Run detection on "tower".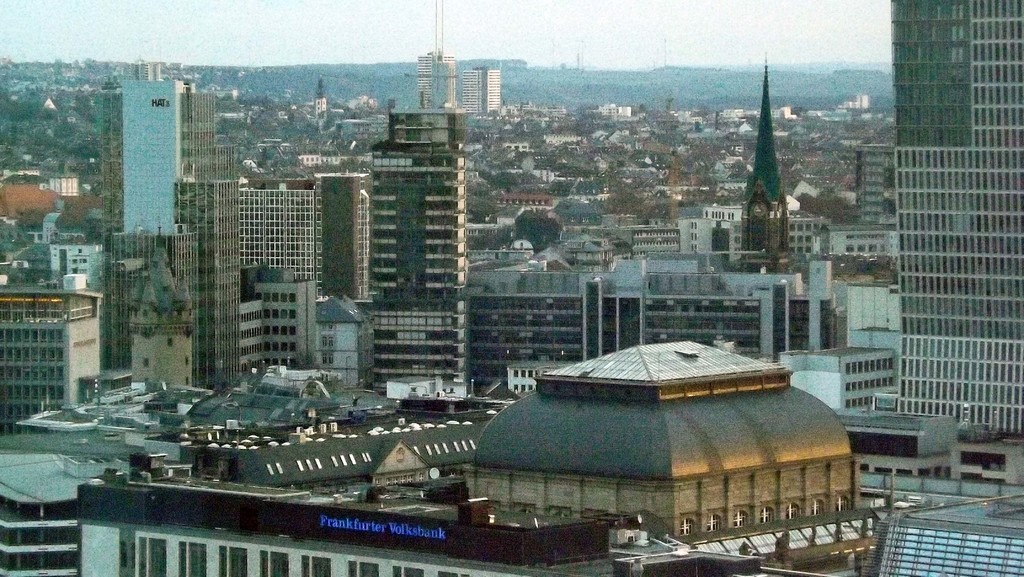
Result: 885, 0, 1023, 430.
